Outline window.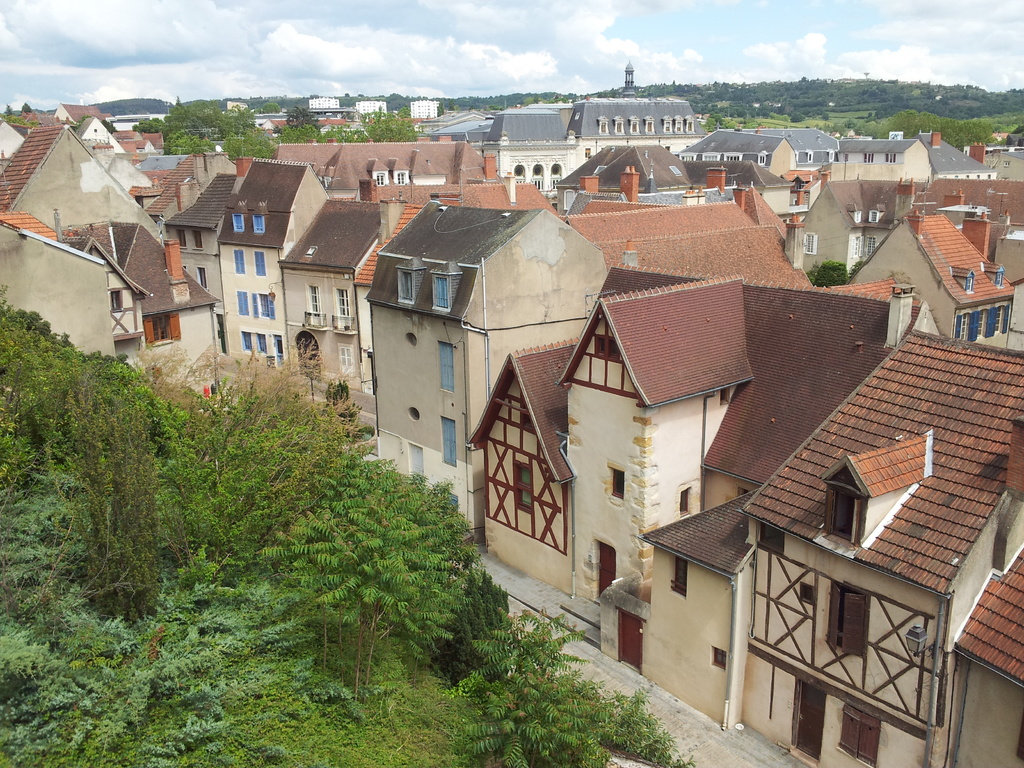
Outline: <box>630,115,640,135</box>.
